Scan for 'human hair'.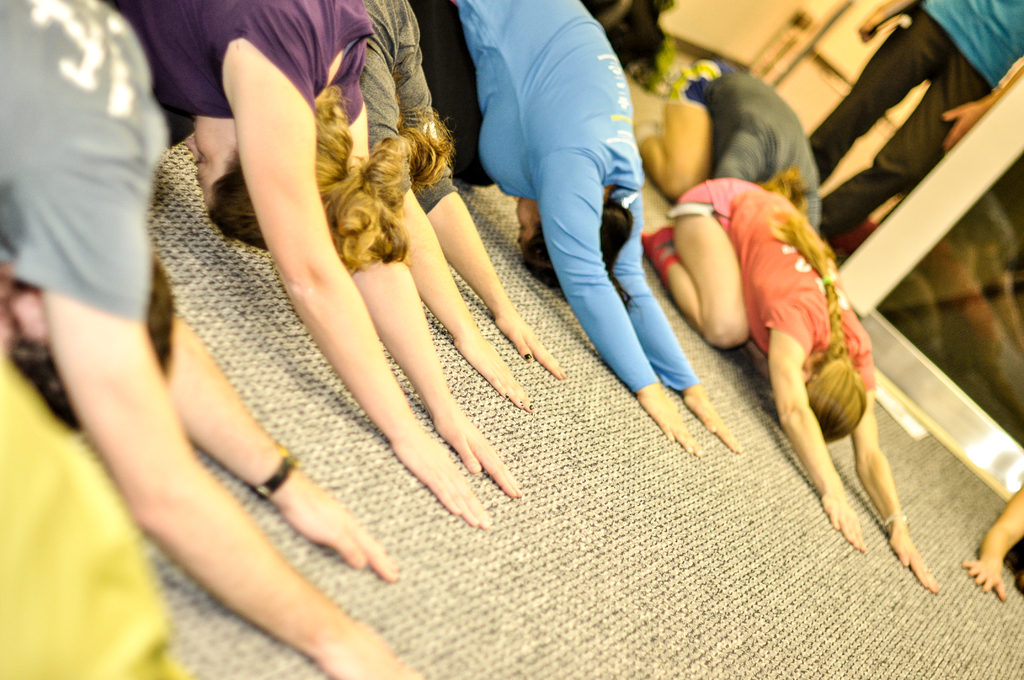
Scan result: box(317, 147, 399, 260).
